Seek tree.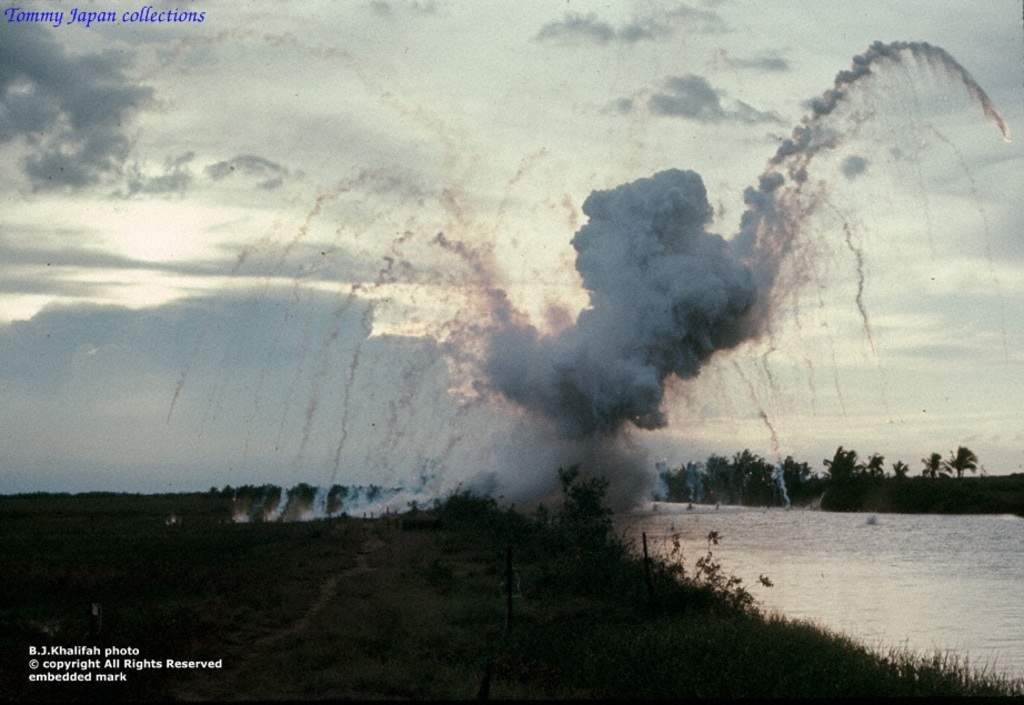
<bbox>652, 465, 691, 504</bbox>.
